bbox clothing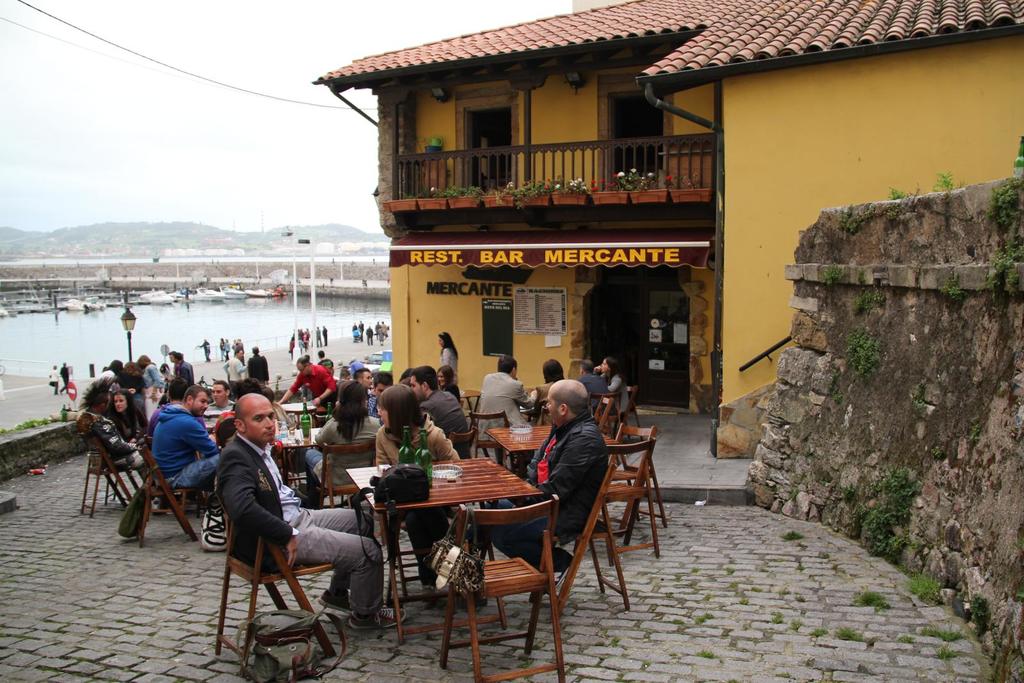
BBox(378, 332, 385, 345)
